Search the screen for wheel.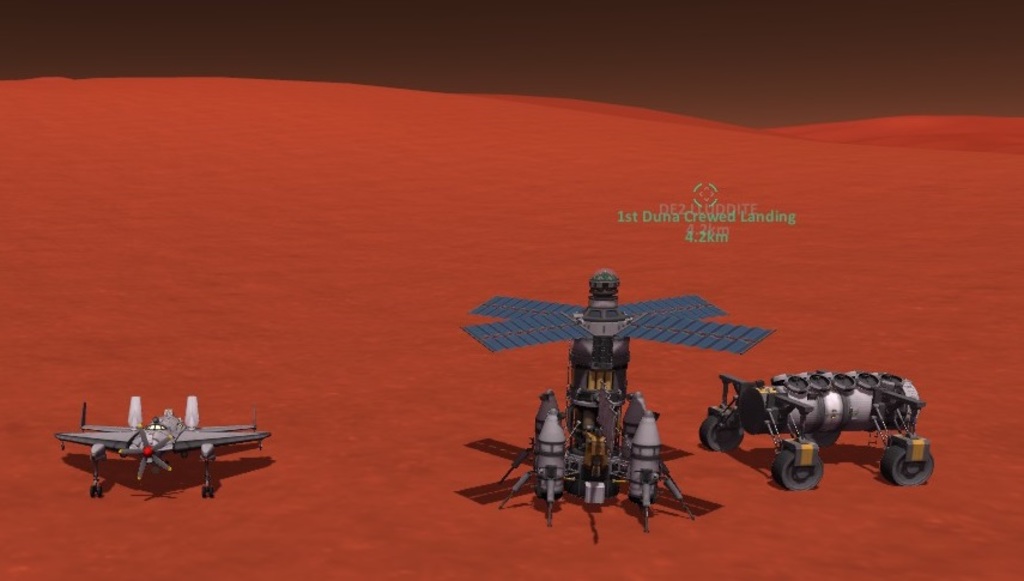
Found at BBox(95, 480, 103, 500).
